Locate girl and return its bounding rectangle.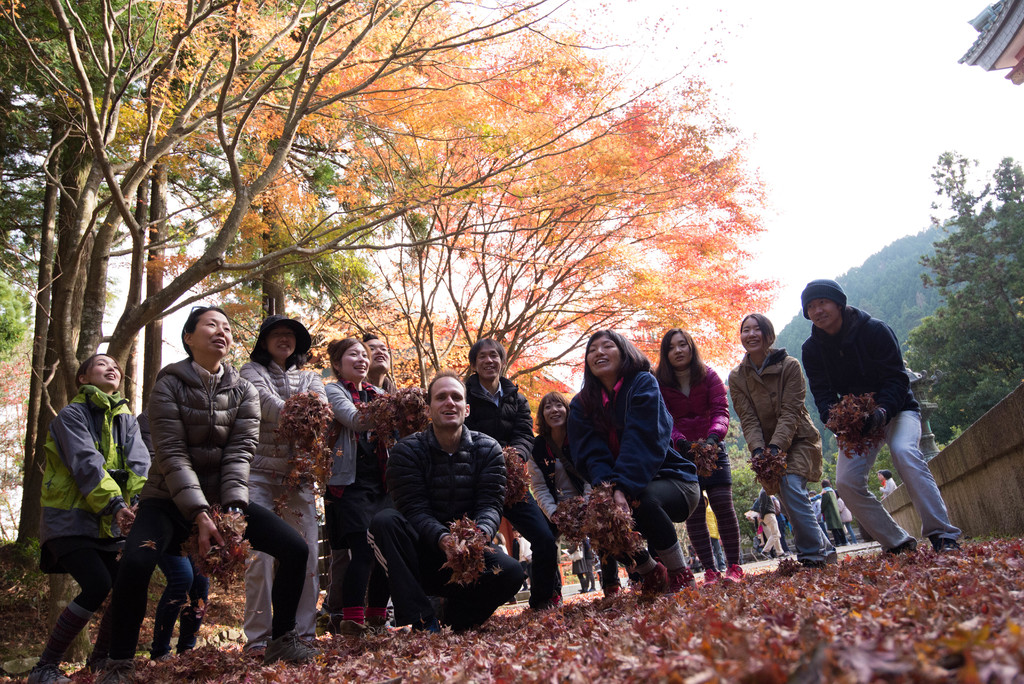
641,325,735,584.
